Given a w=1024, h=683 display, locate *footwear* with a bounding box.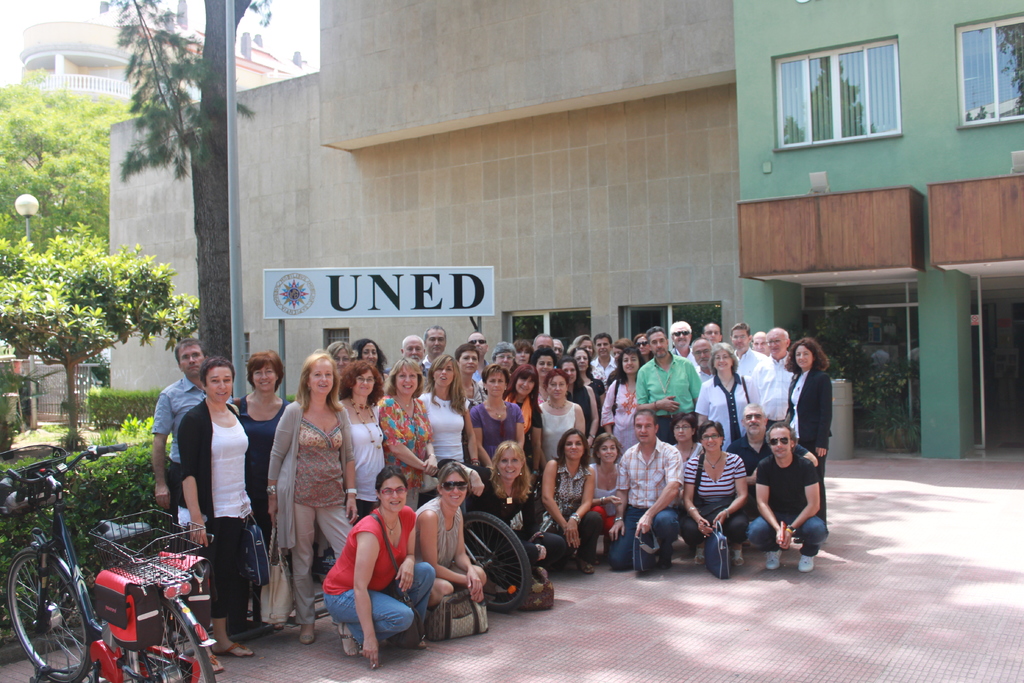
Located: box(732, 549, 743, 566).
